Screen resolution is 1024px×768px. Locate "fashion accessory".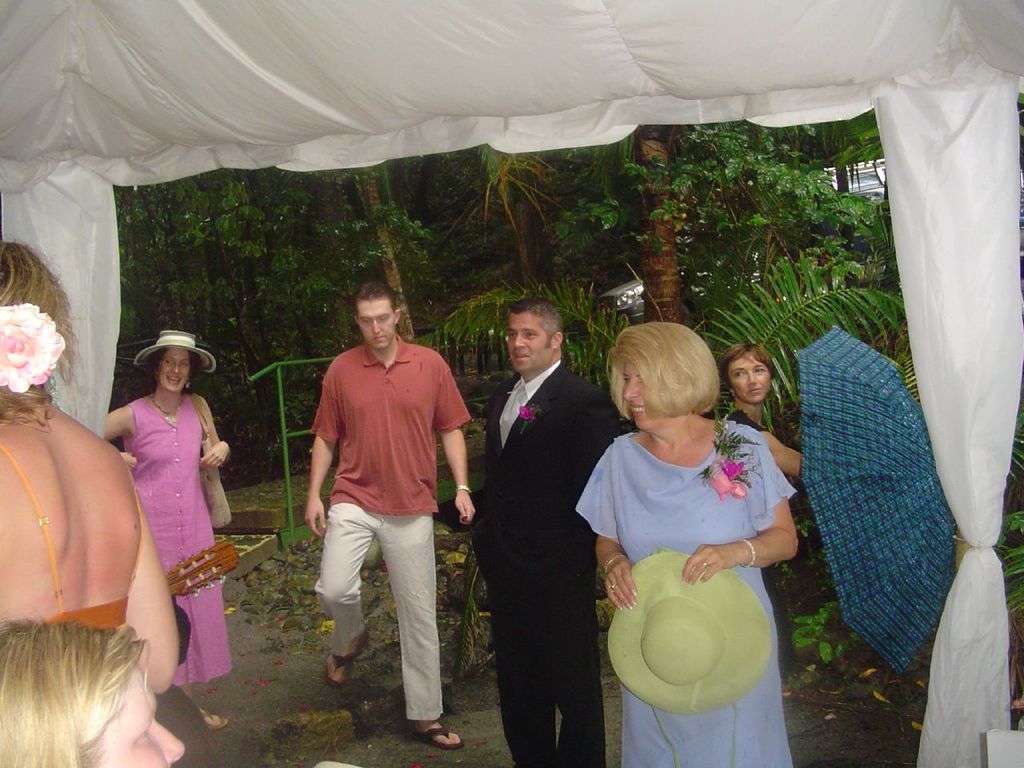
323,627,368,689.
